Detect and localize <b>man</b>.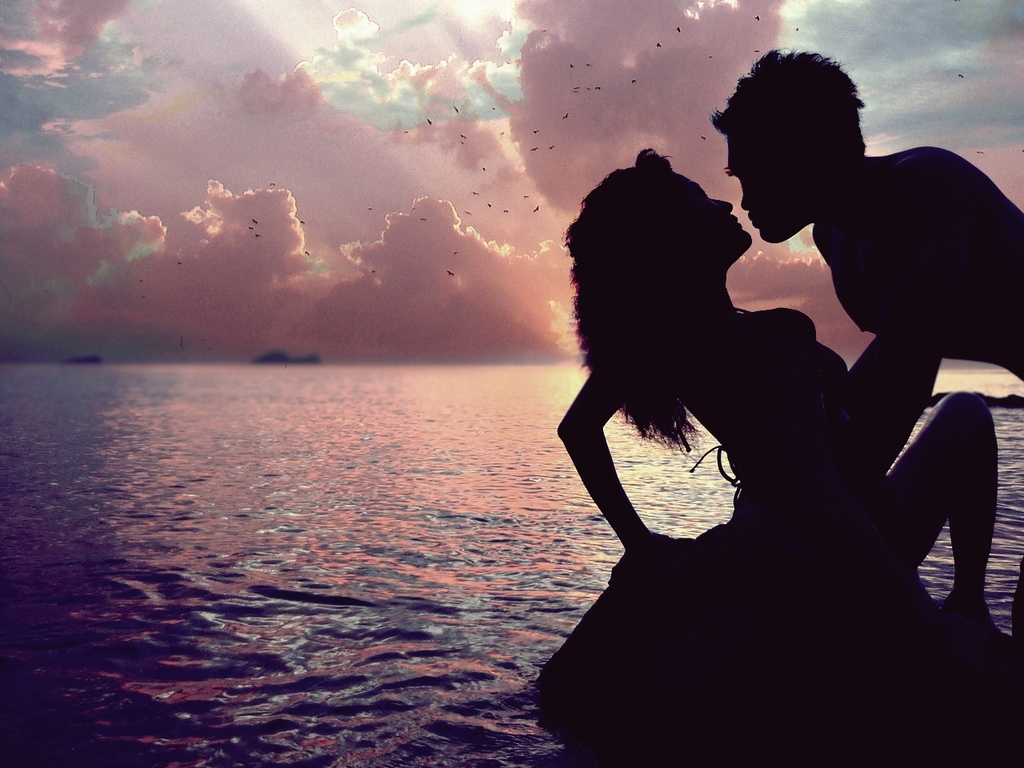
Localized at select_region(697, 42, 1023, 630).
